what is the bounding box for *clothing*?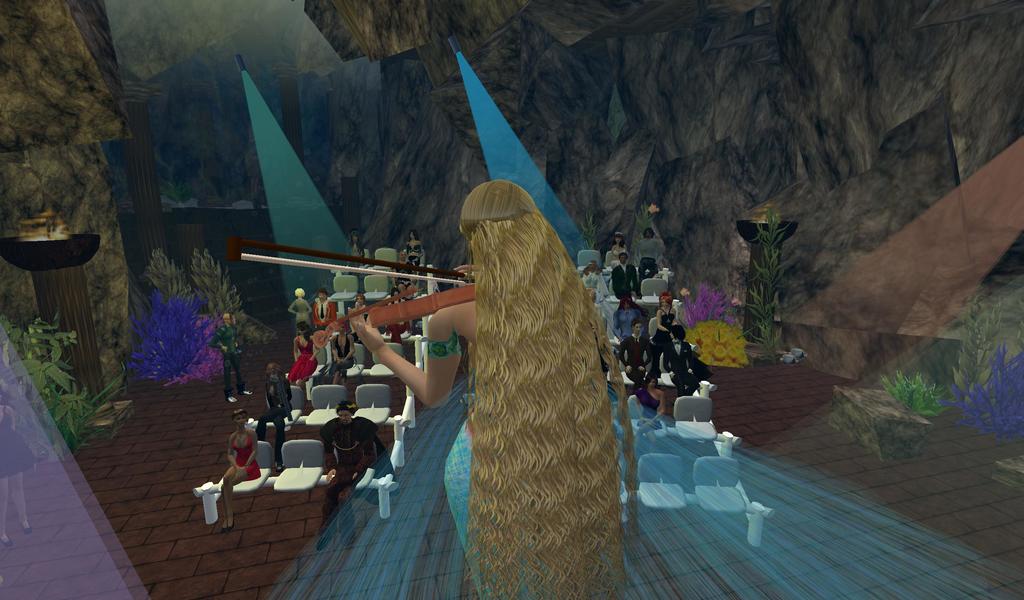
crop(316, 419, 398, 534).
